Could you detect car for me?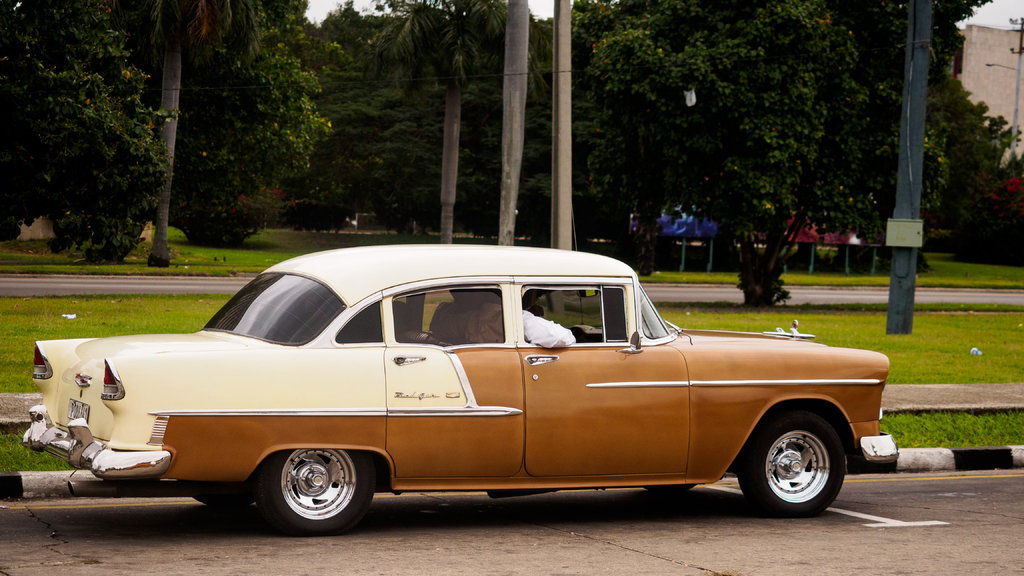
Detection result: x1=44, y1=247, x2=855, y2=533.
